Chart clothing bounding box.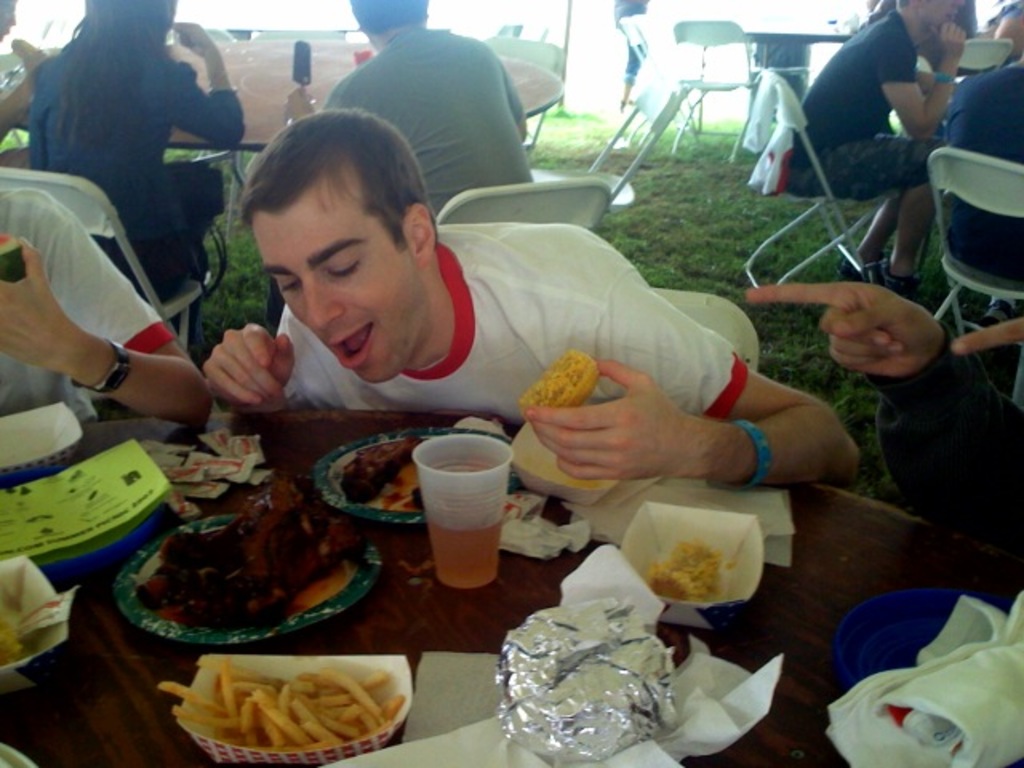
Charted: 320 24 530 218.
